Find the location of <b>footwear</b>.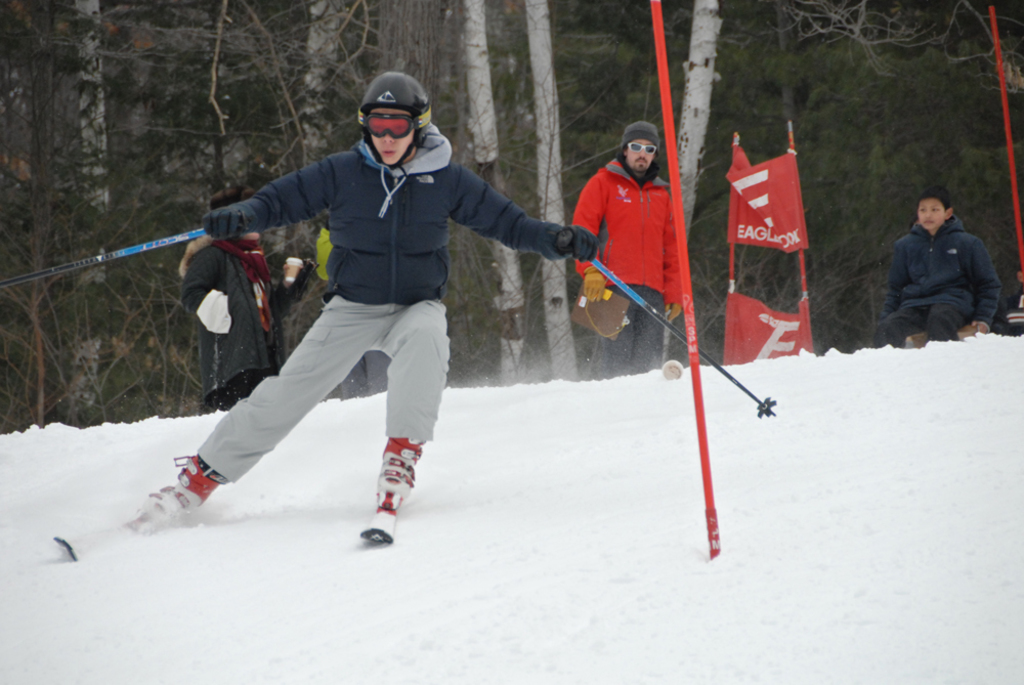
Location: x1=53, y1=453, x2=225, y2=561.
